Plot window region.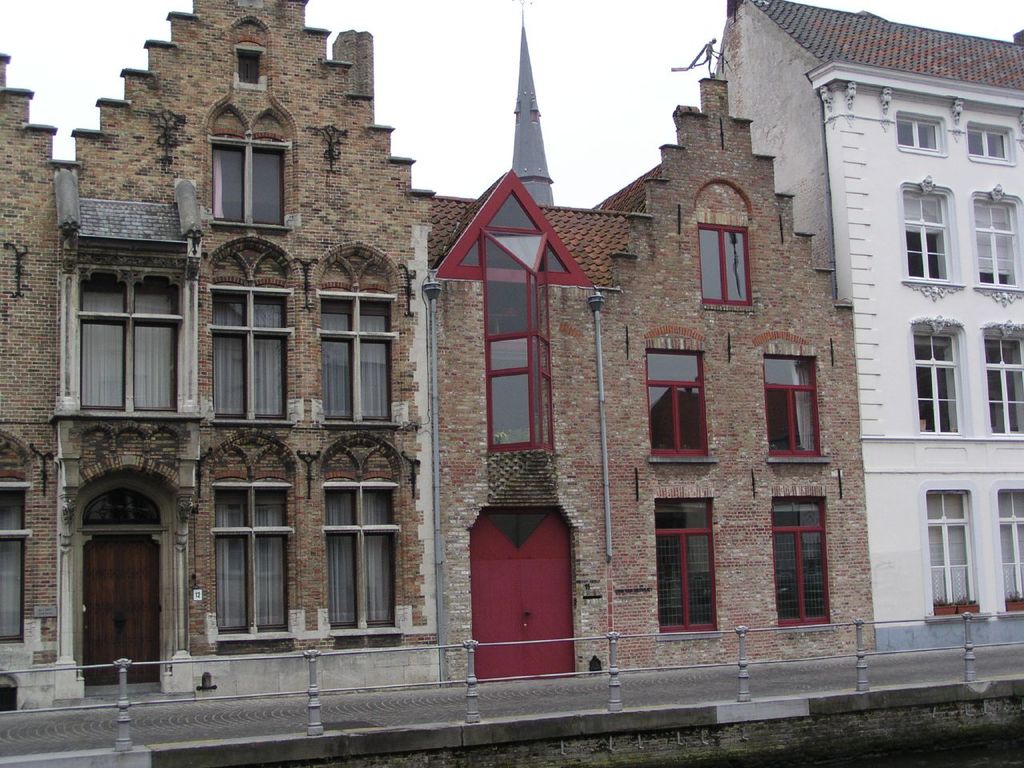
Plotted at 899 181 962 286.
